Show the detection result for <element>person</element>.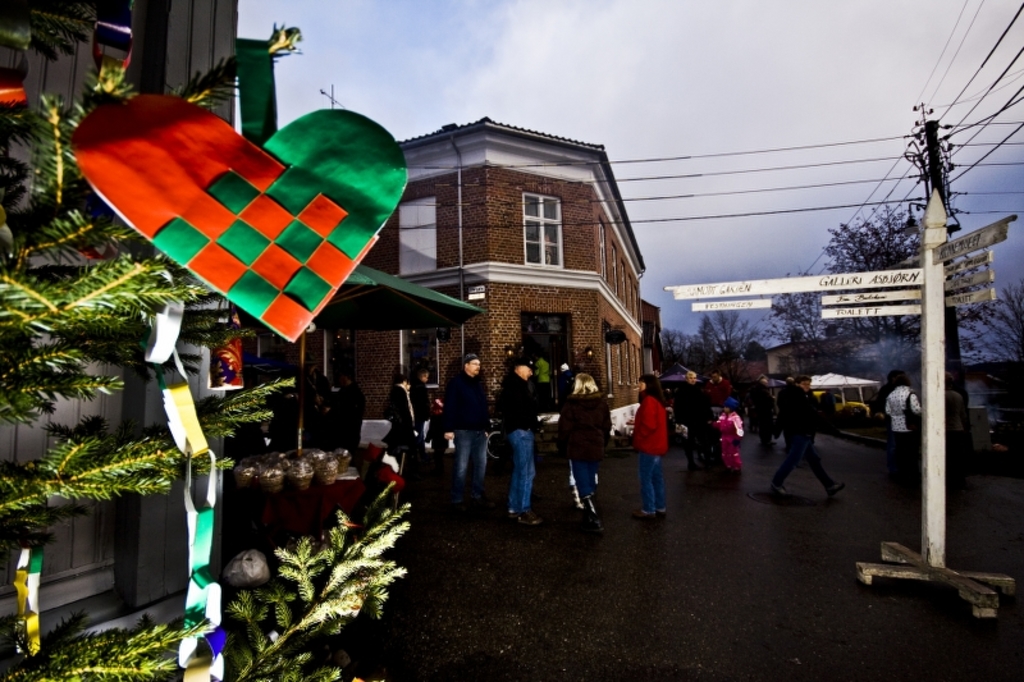
locate(440, 352, 492, 517).
